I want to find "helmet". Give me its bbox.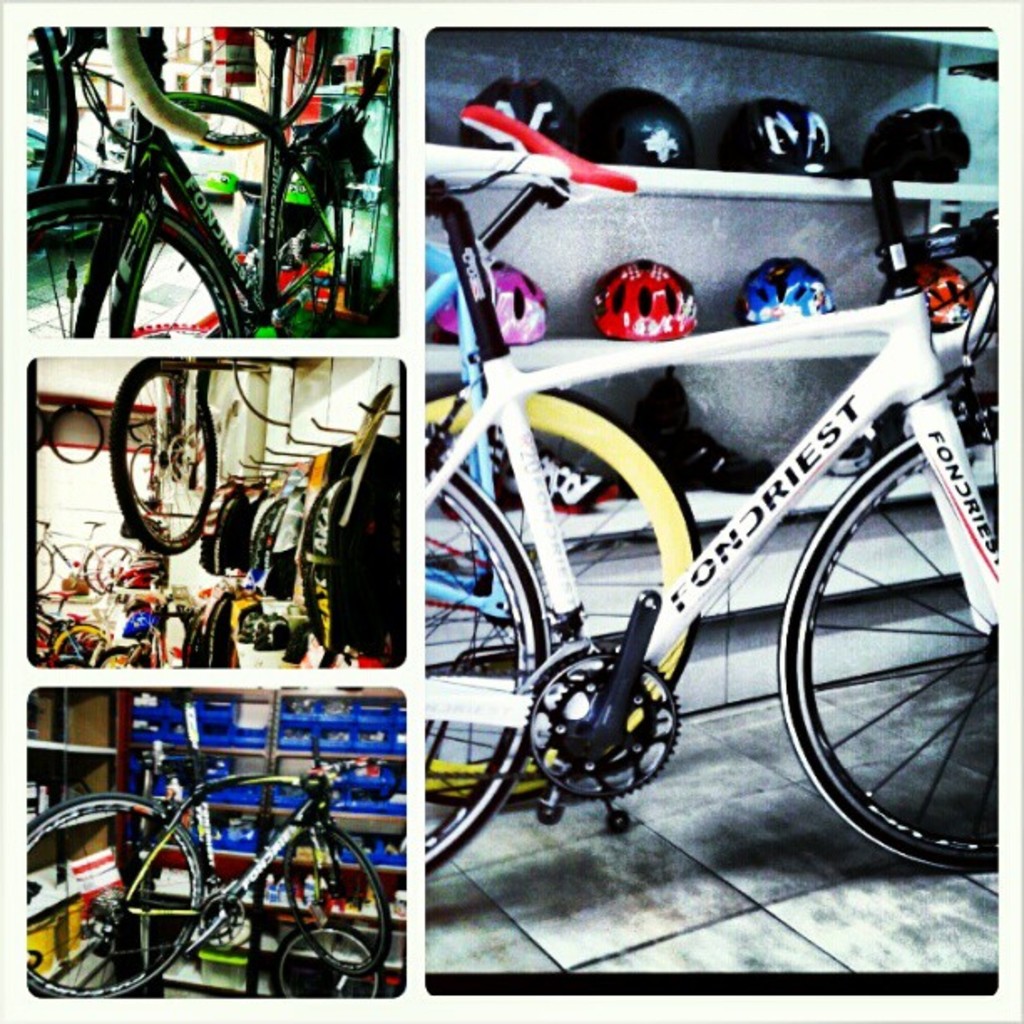
[574, 79, 698, 167].
